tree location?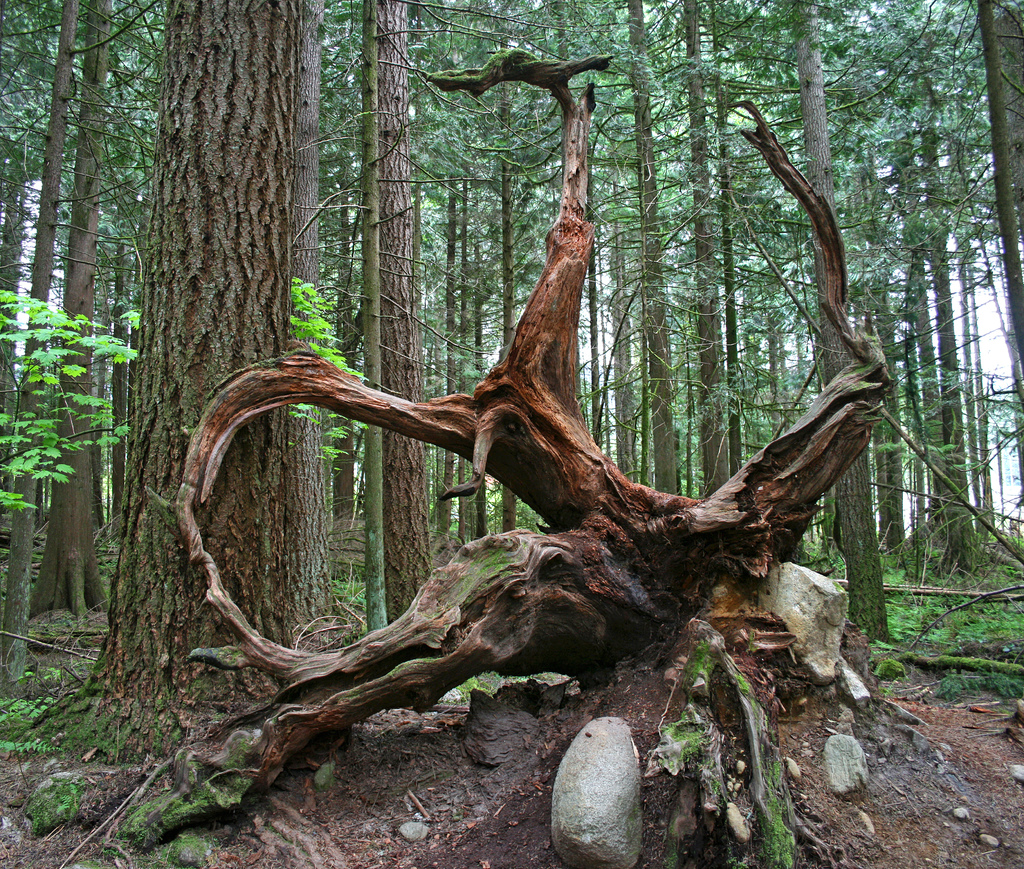
(left=86, top=0, right=328, bottom=743)
